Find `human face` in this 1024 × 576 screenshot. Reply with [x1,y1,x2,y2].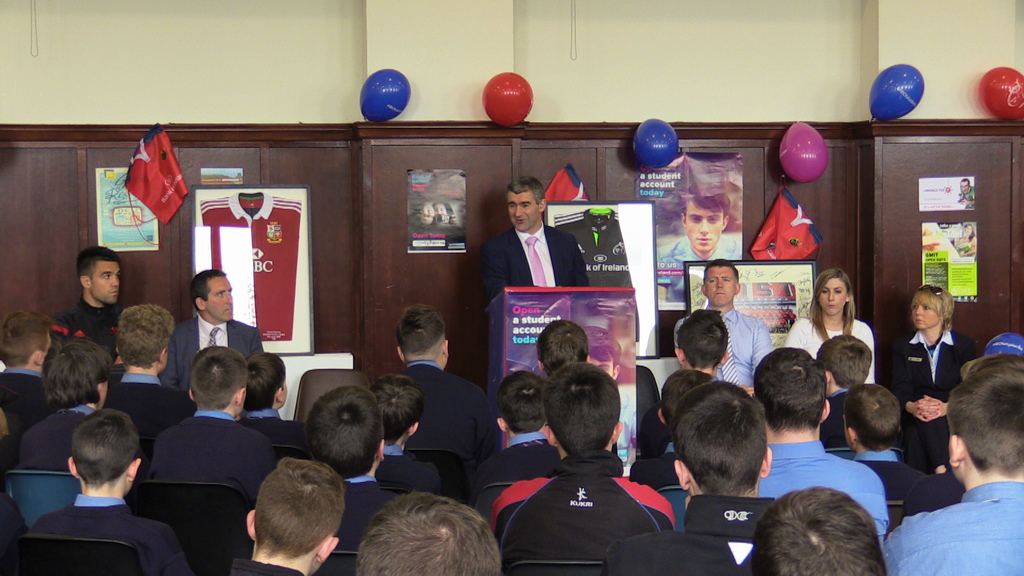
[505,193,540,231].
